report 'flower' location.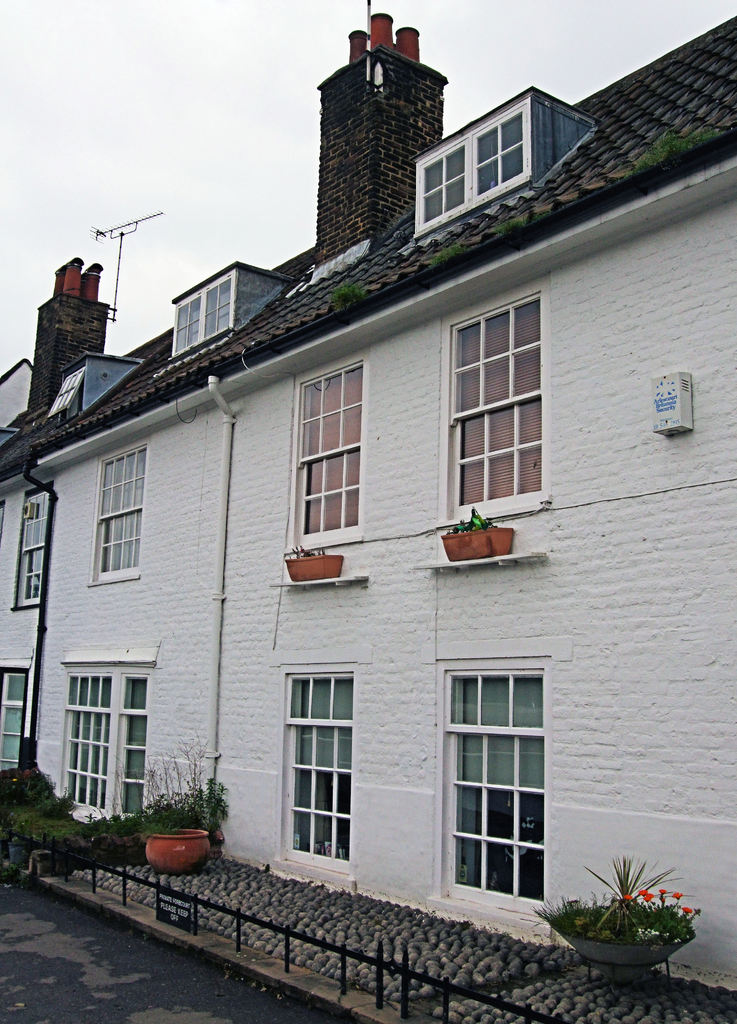
Report: Rect(670, 888, 683, 899).
